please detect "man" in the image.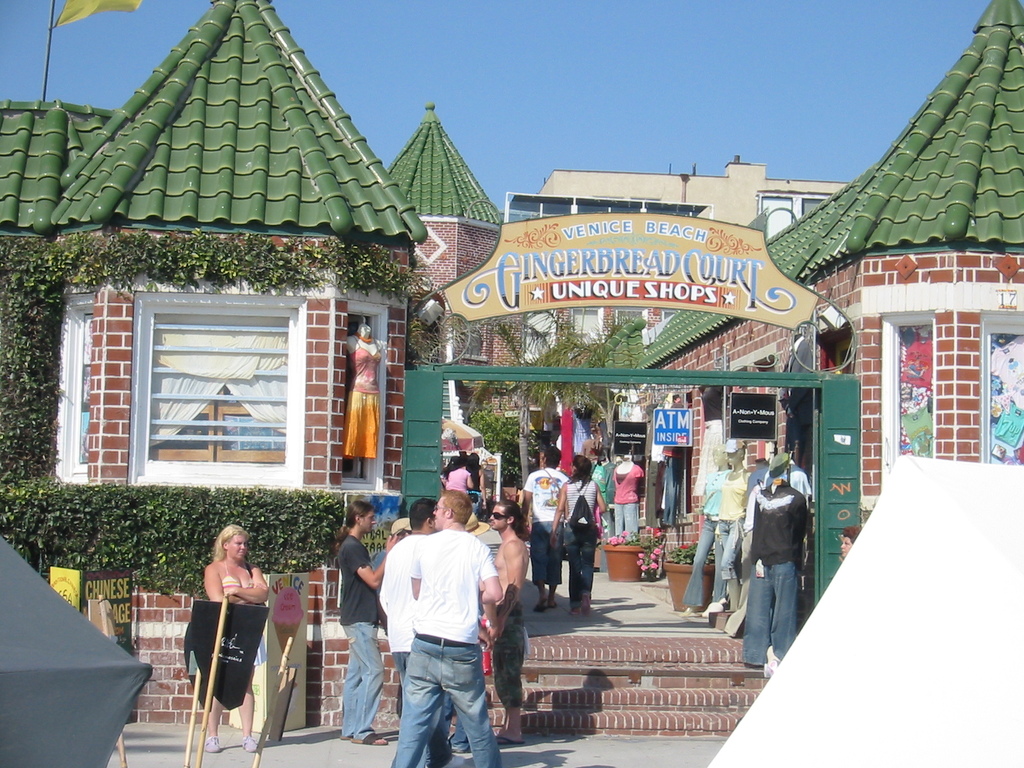
select_region(520, 447, 573, 611).
